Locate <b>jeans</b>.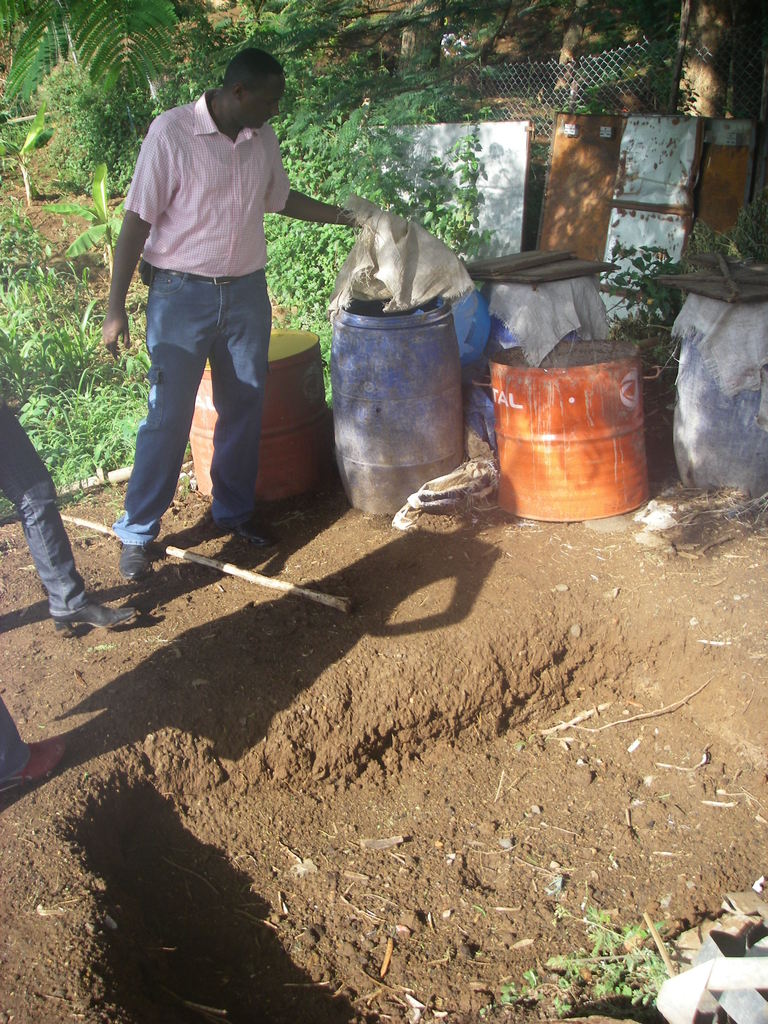
Bounding box: [left=0, top=394, right=91, bottom=612].
